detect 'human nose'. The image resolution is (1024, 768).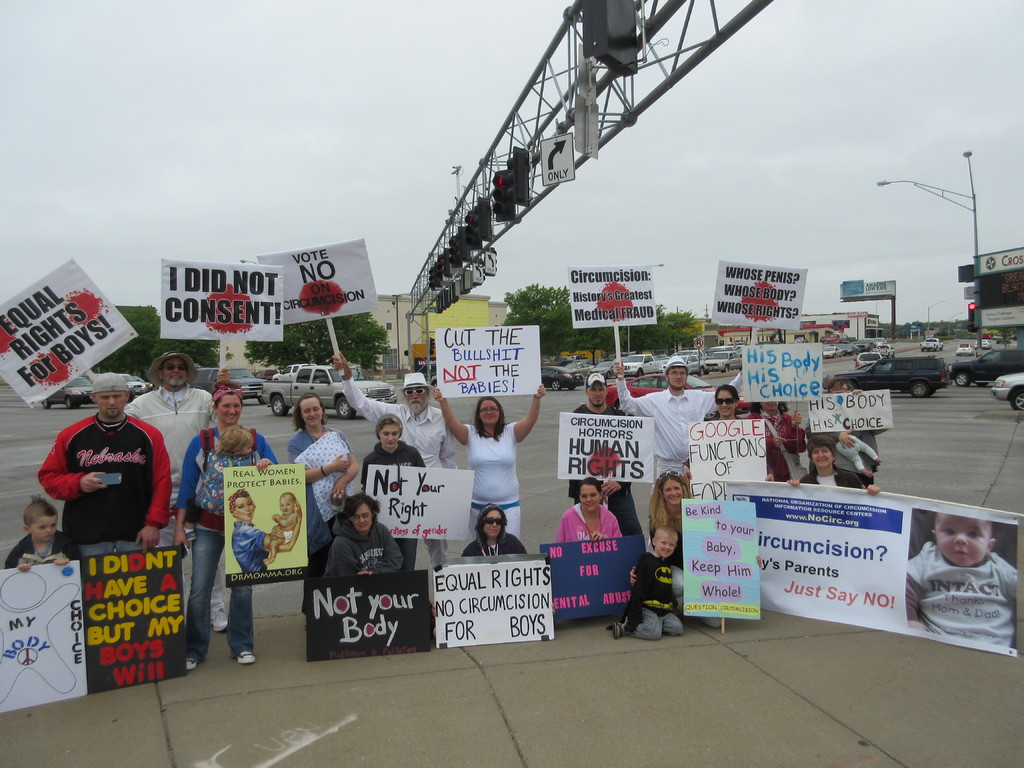
<region>172, 367, 177, 373</region>.
